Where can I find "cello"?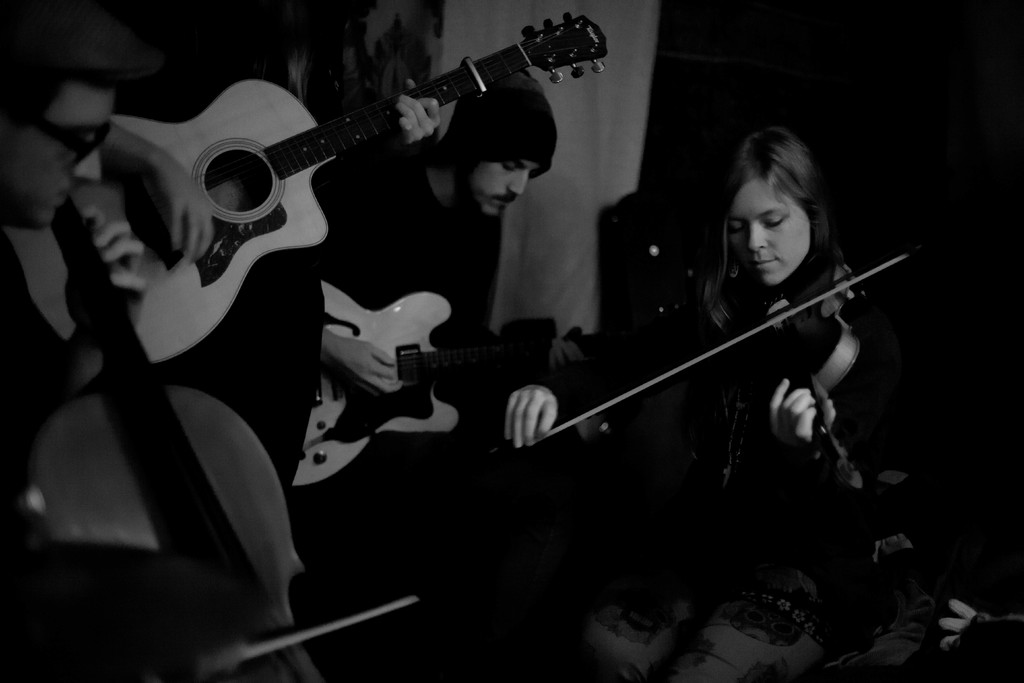
You can find it at 515 244 911 587.
